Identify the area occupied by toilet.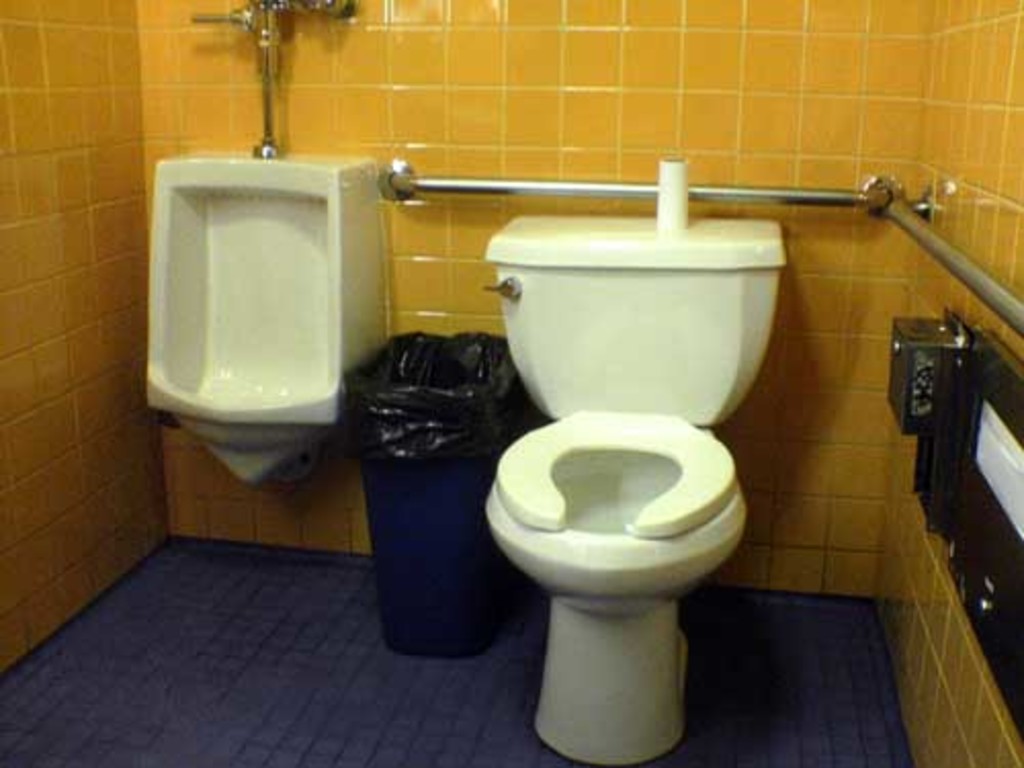
Area: x1=141 y1=137 x2=387 y2=492.
